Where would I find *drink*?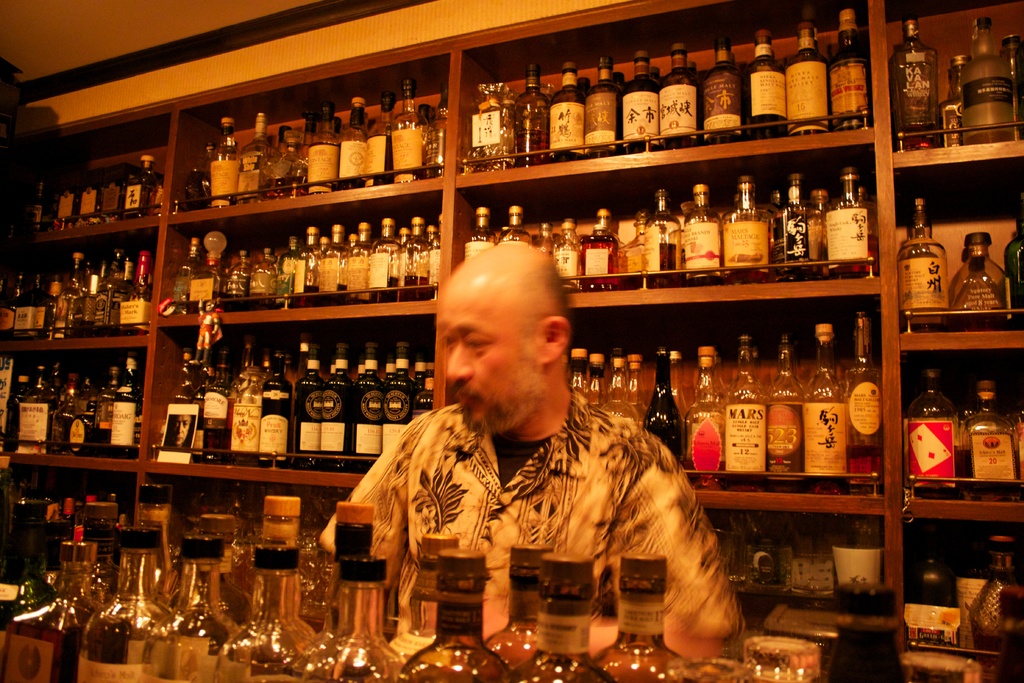
At [x1=296, y1=338, x2=320, y2=466].
